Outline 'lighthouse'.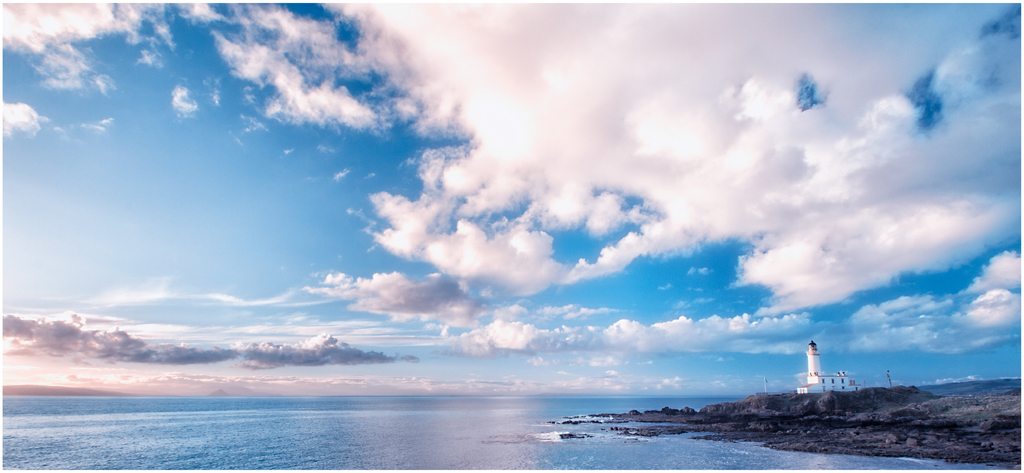
Outline: x1=802, y1=339, x2=818, y2=383.
